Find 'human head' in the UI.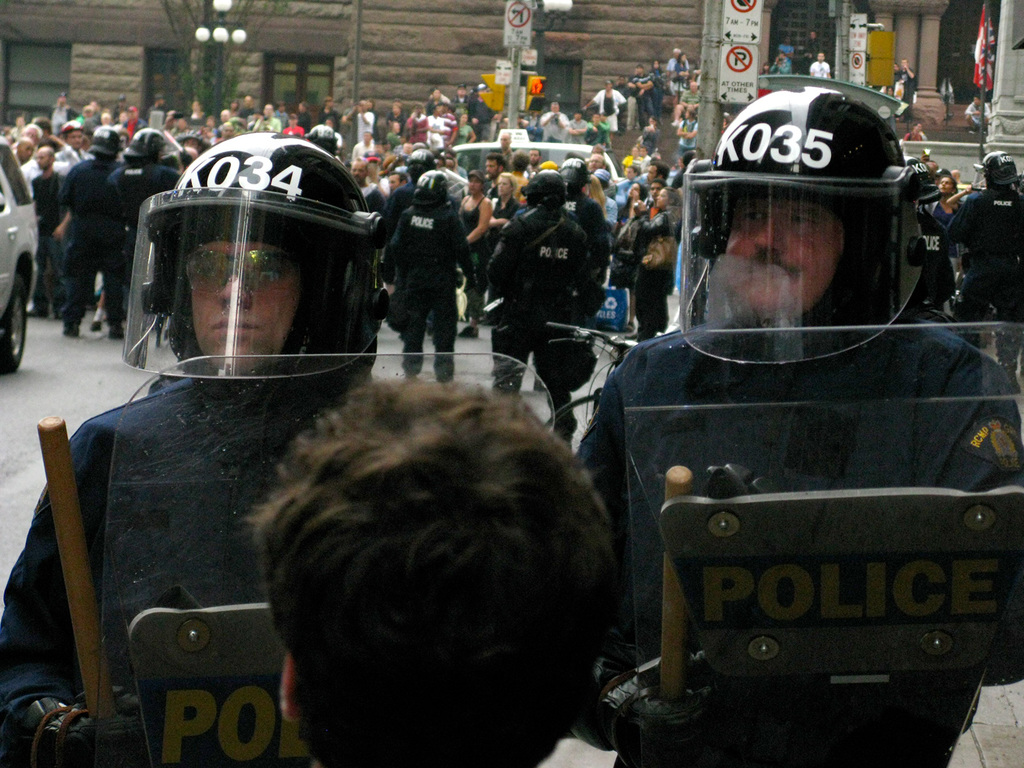
UI element at BBox(586, 173, 600, 193).
